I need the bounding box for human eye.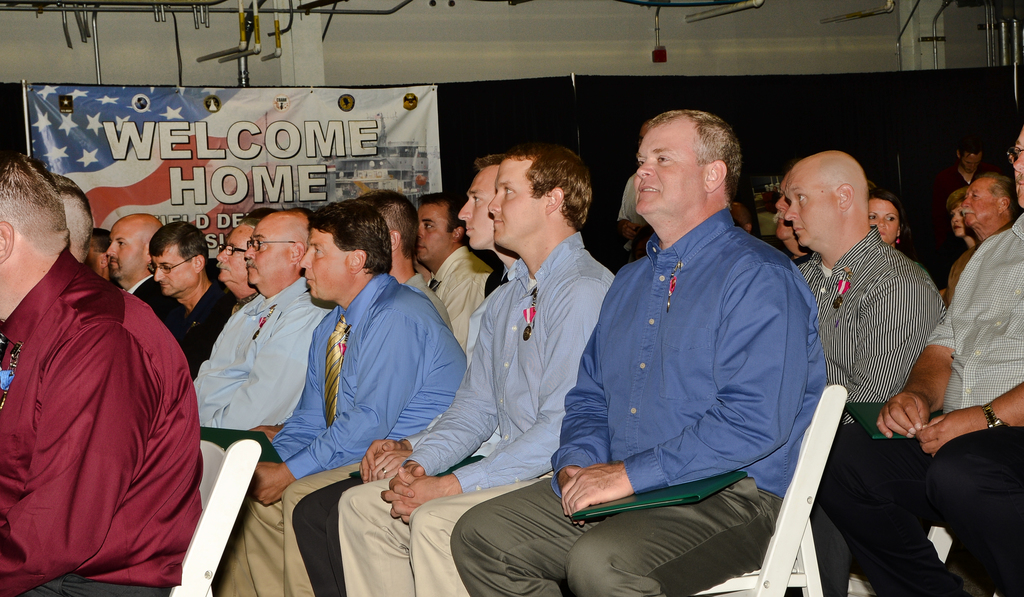
Here it is: box=[314, 248, 324, 258].
